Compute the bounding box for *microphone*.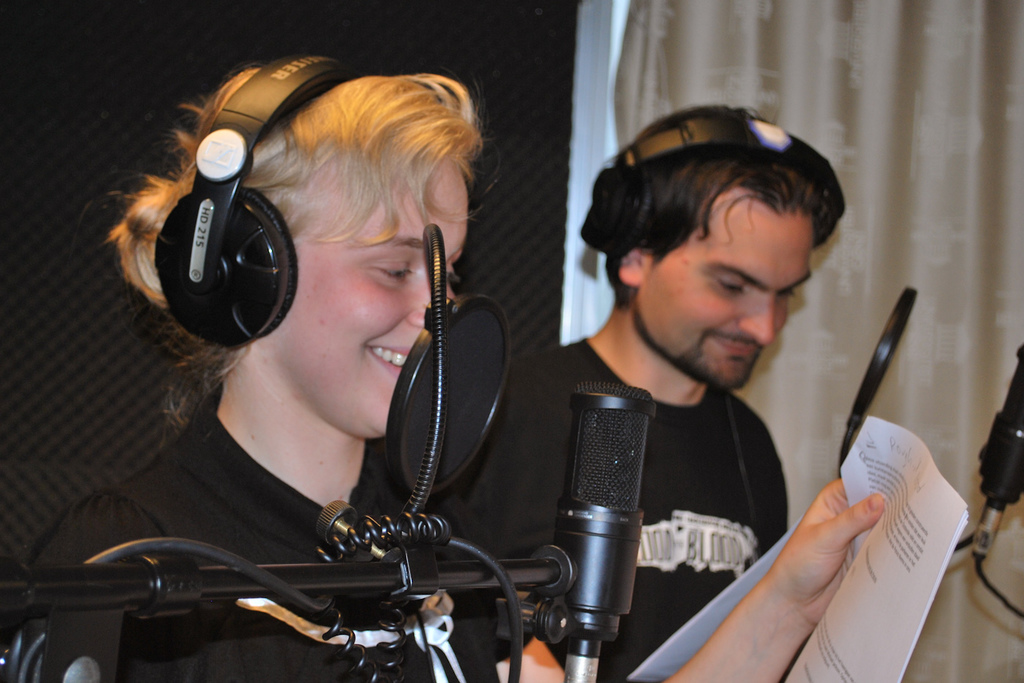
l=846, t=290, r=913, b=416.
